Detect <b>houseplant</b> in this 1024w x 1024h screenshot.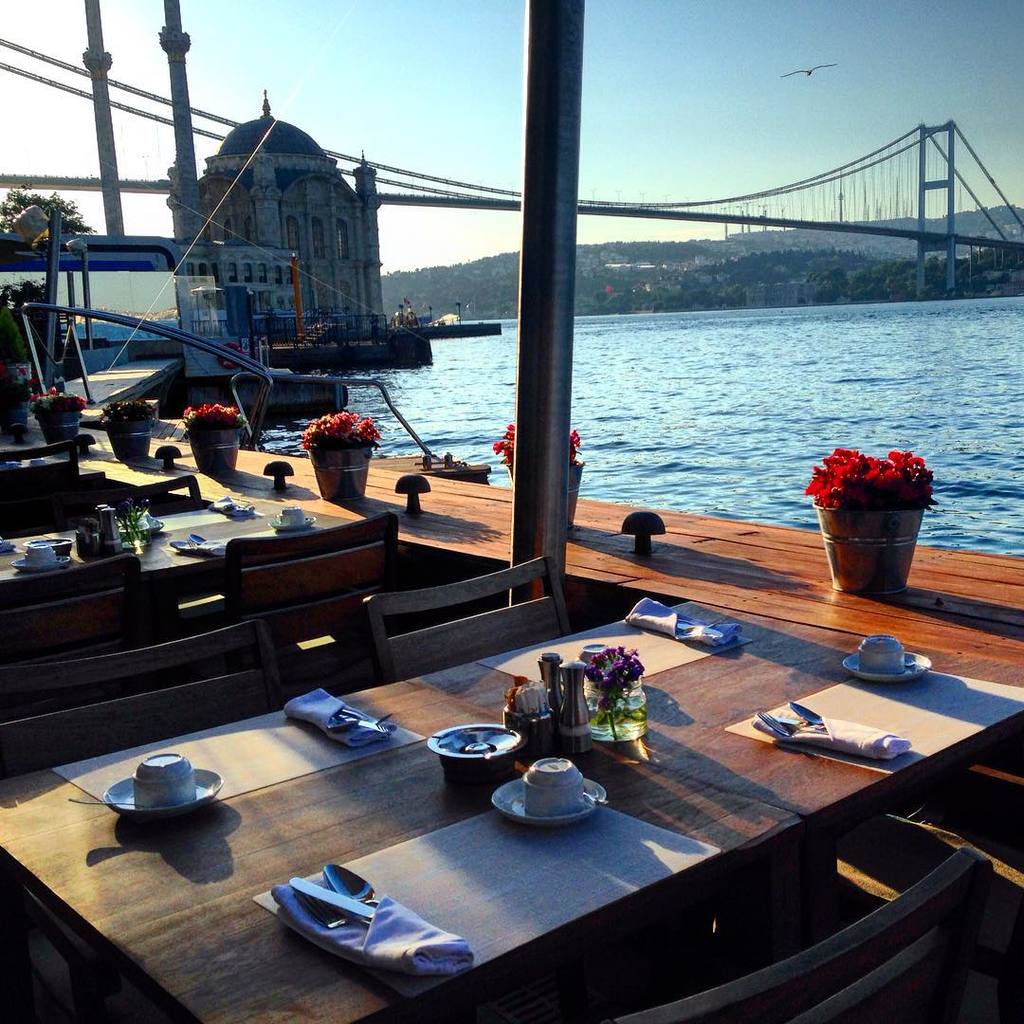
Detection: detection(795, 431, 957, 595).
